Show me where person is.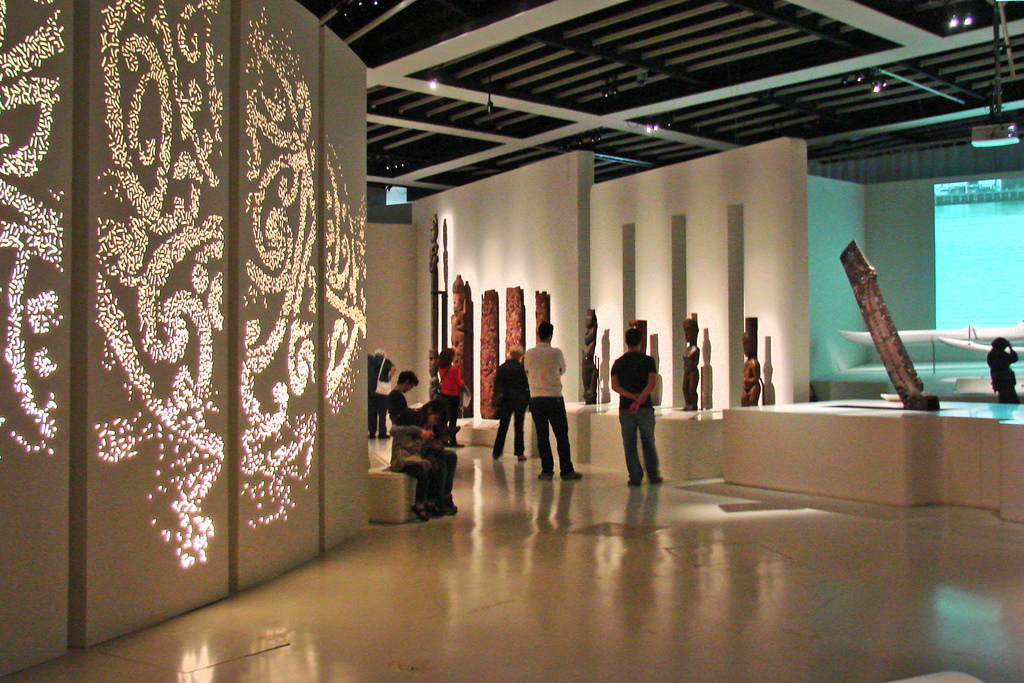
person is at <region>522, 322, 580, 484</region>.
